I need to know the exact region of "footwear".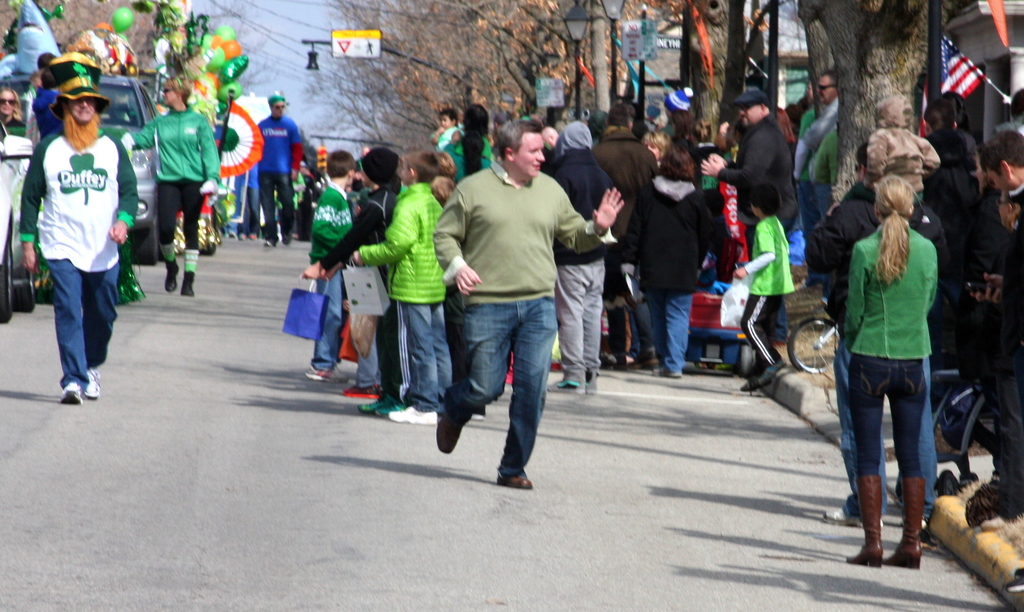
Region: (x1=1008, y1=570, x2=1023, y2=593).
